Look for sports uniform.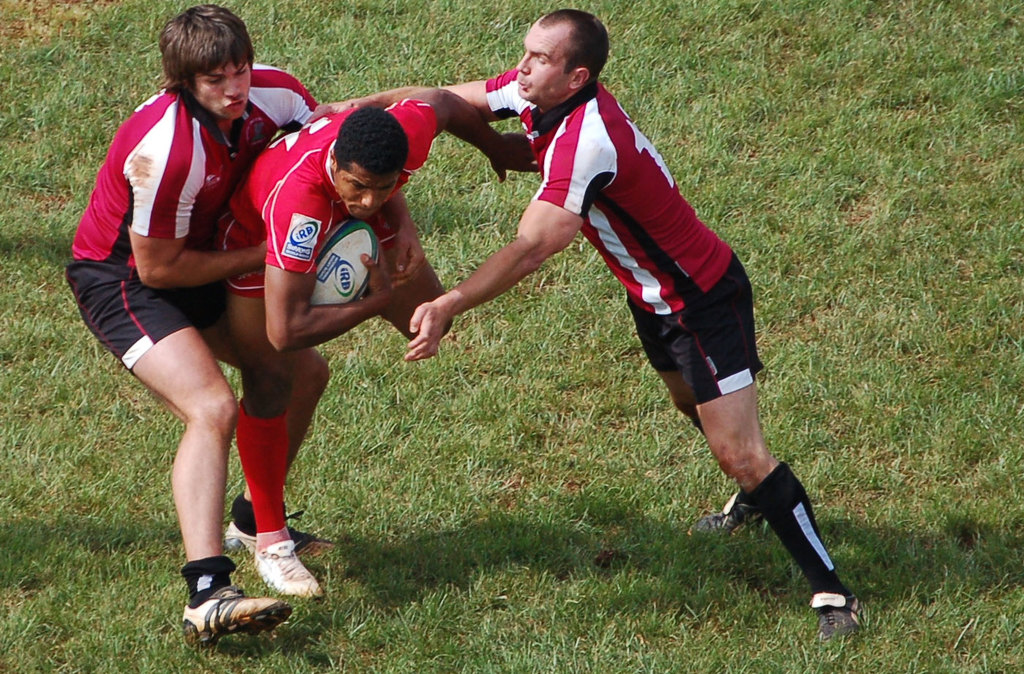
Found: x1=217 y1=112 x2=435 y2=587.
